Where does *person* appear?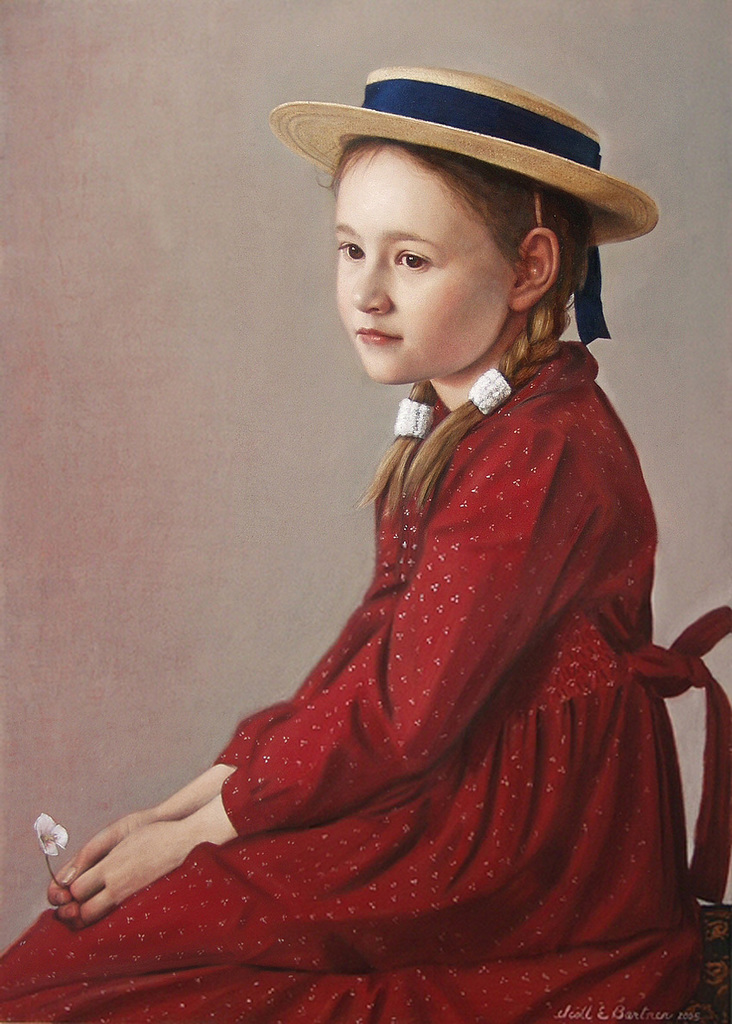
Appears at 90,85,695,978.
